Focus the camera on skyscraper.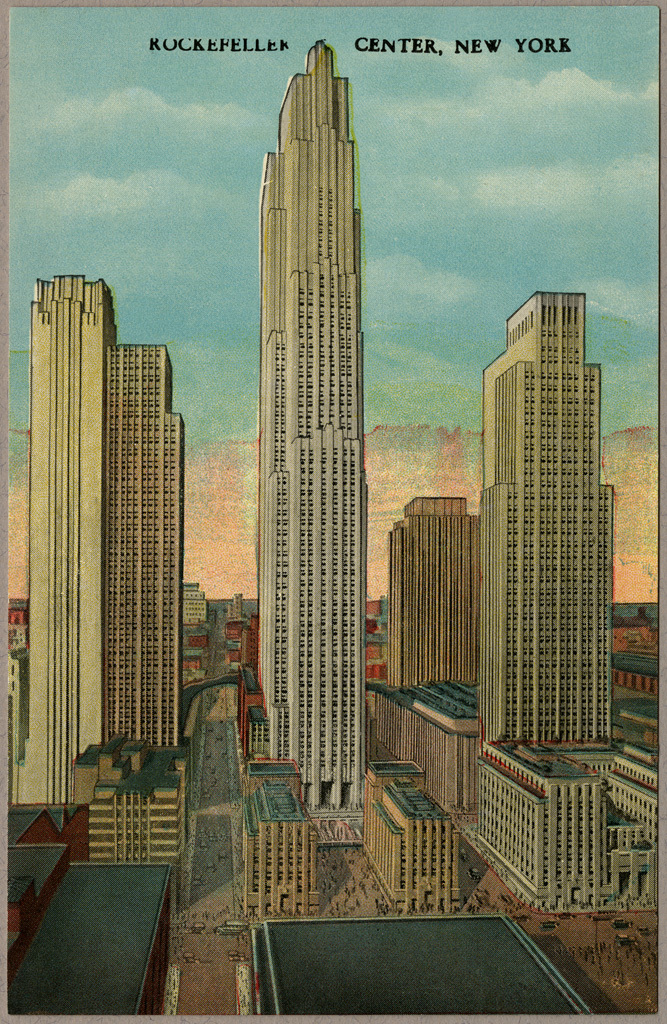
Focus region: (389, 494, 483, 689).
